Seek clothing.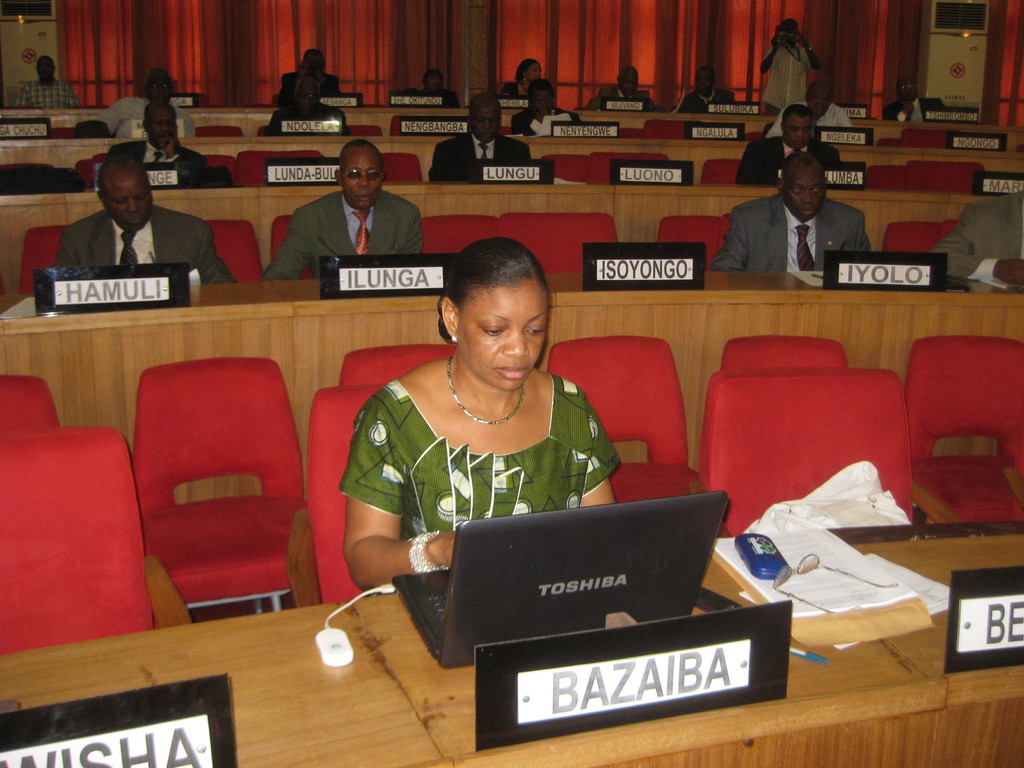
710:195:874:271.
